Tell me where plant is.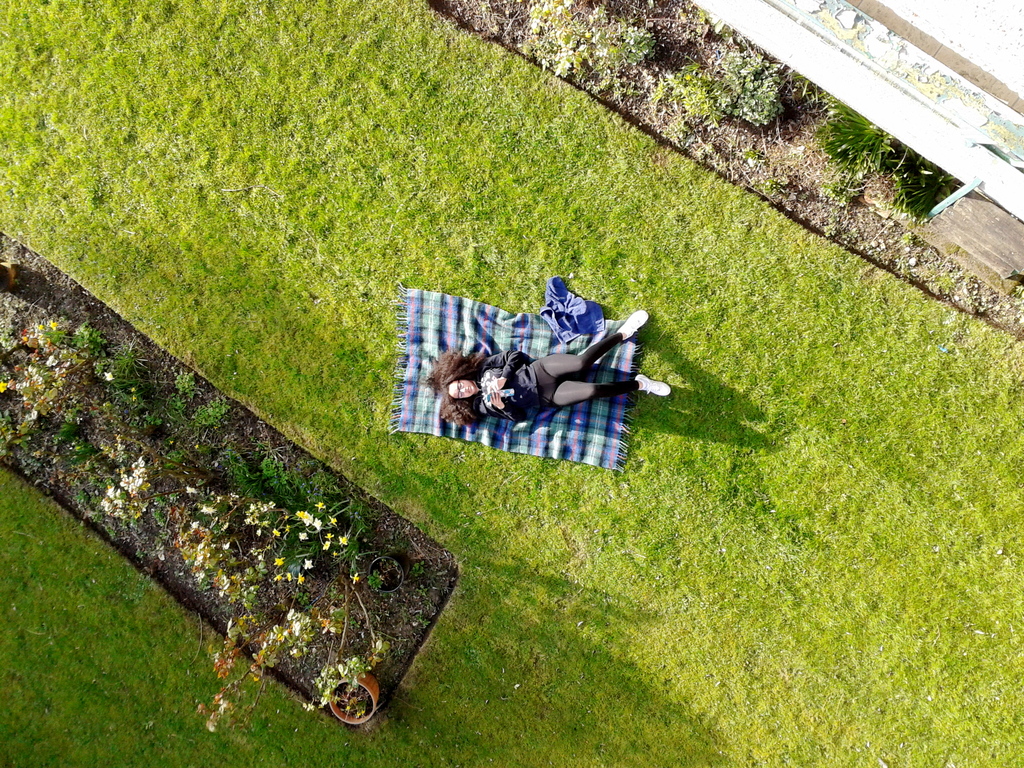
plant is at left=113, top=387, right=171, bottom=429.
